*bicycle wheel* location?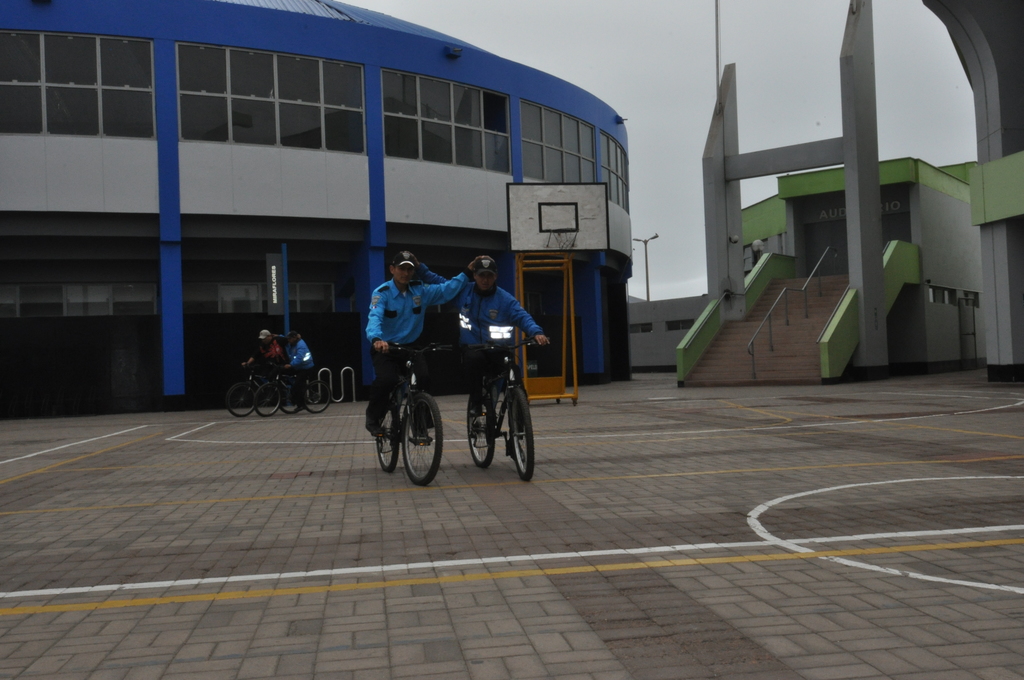
509:386:535:483
